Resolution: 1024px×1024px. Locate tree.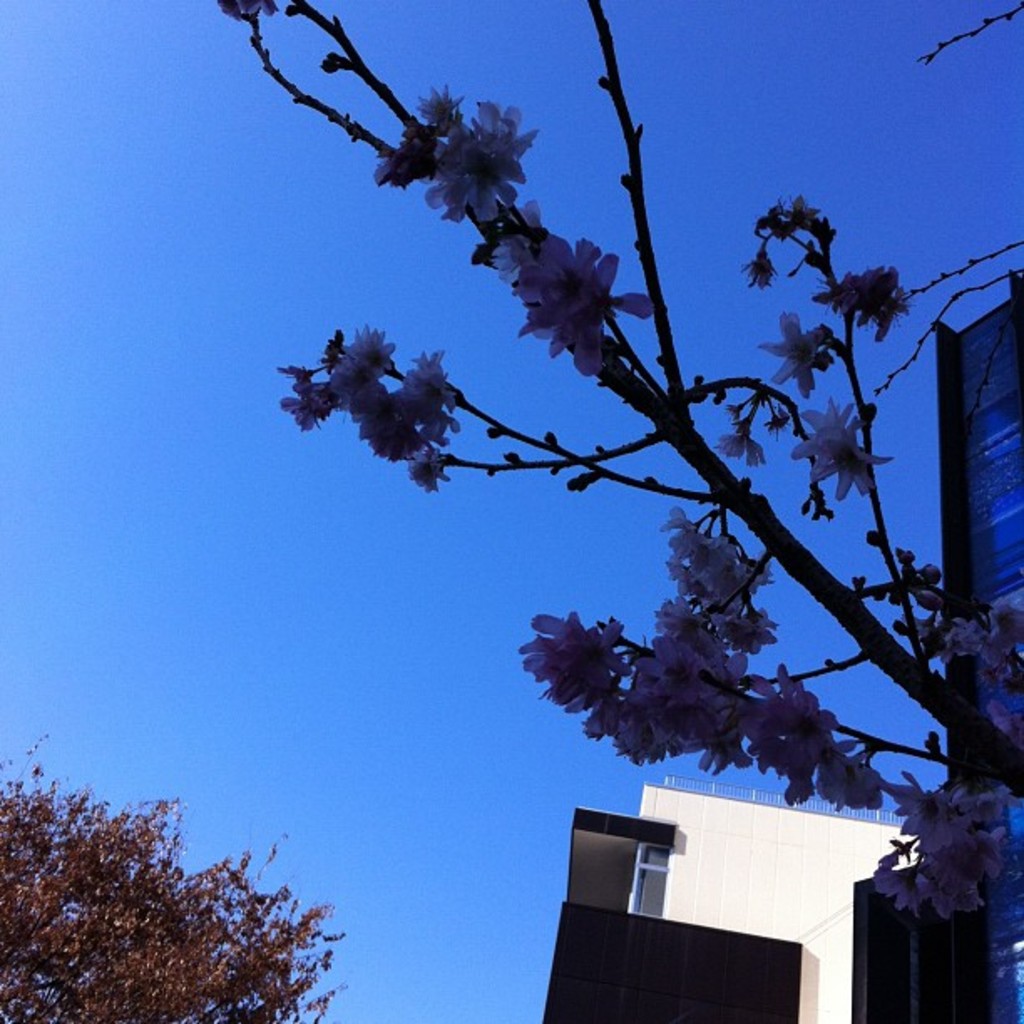
bbox=(254, 3, 1022, 915).
